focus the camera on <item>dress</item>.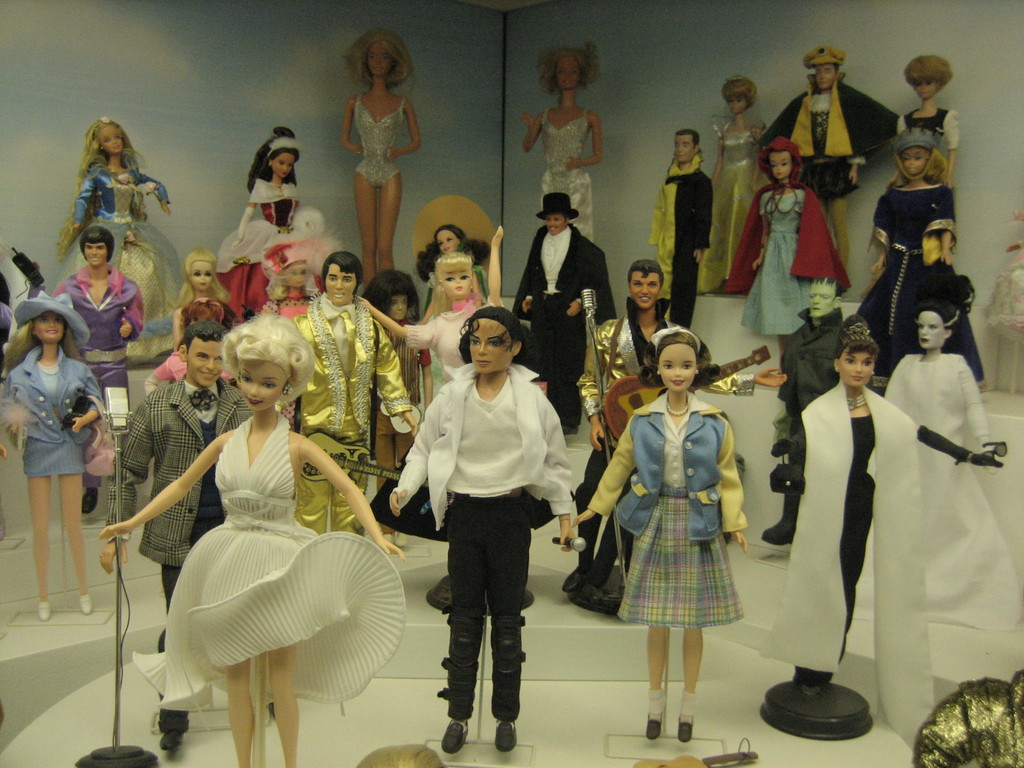
Focus region: [x1=214, y1=177, x2=346, y2=323].
